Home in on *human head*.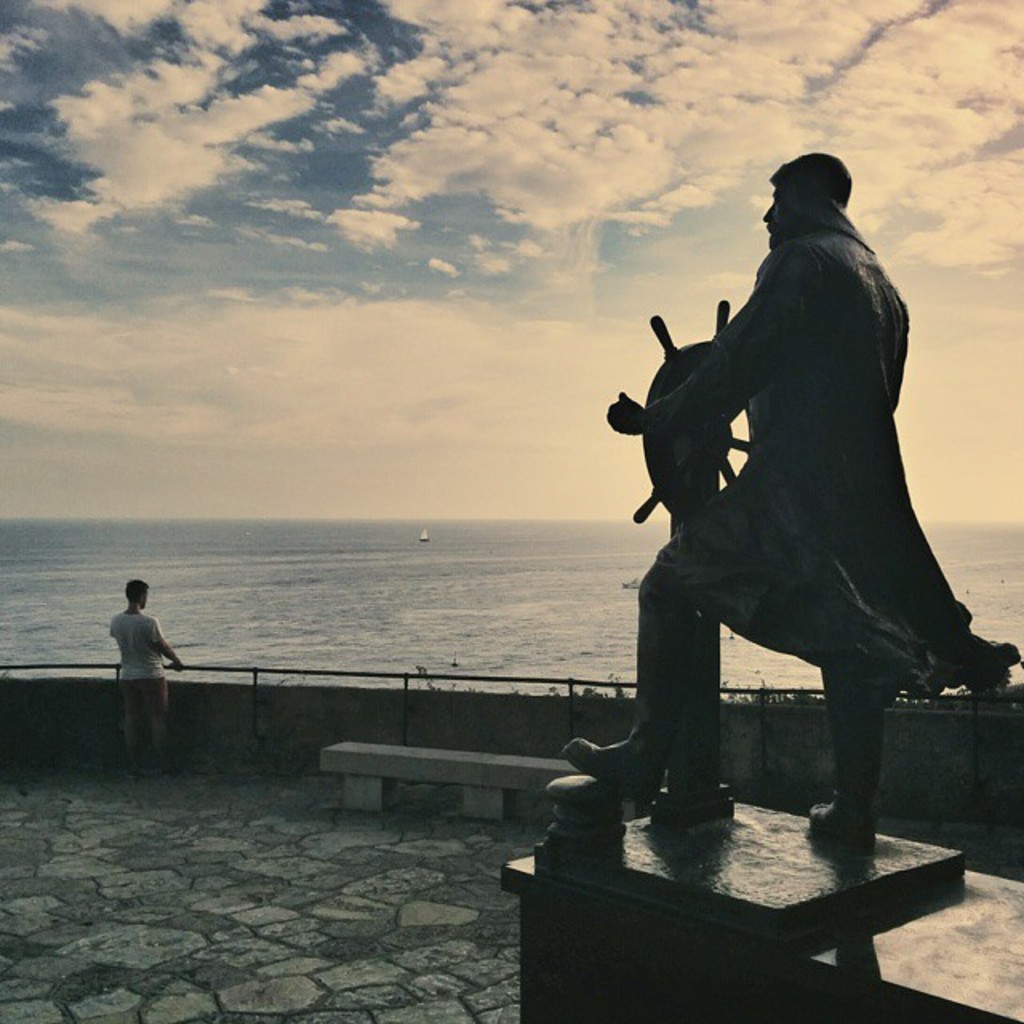
Homed in at bbox=(123, 576, 149, 613).
